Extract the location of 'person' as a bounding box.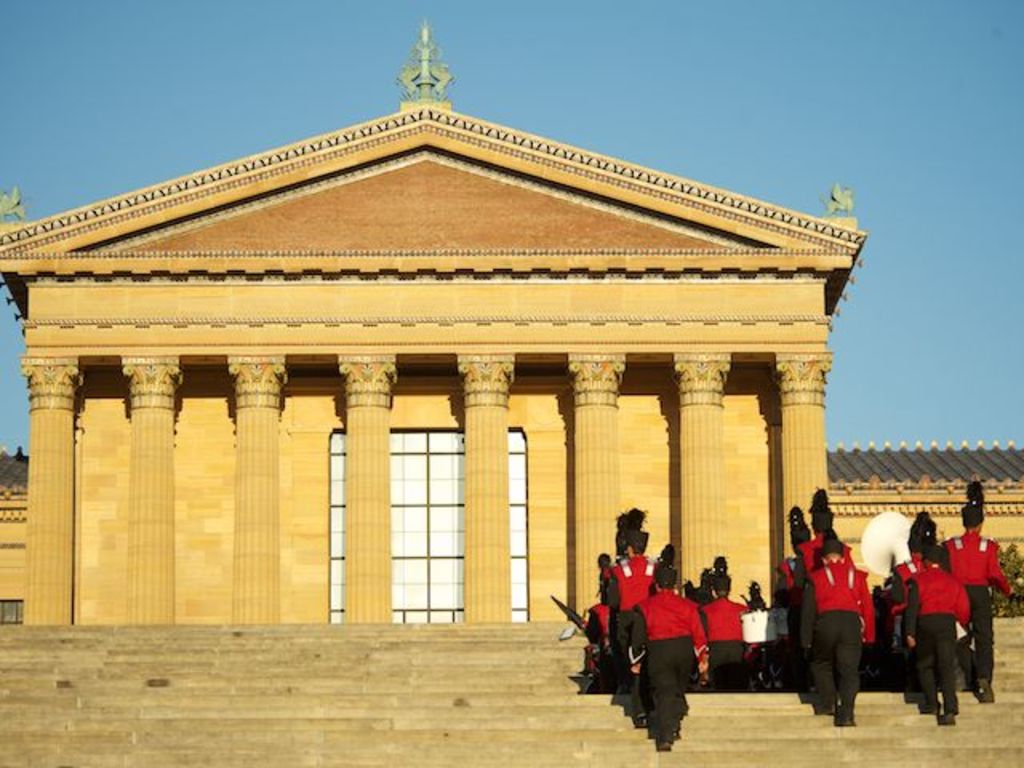
[885,514,938,656].
